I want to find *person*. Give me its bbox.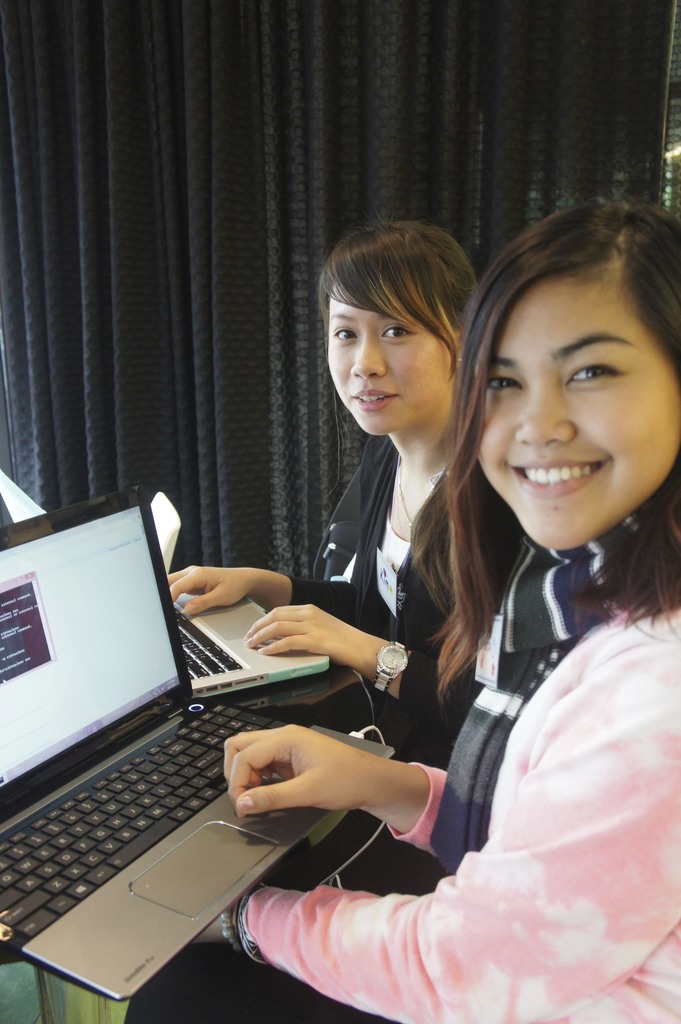
(x1=122, y1=192, x2=680, y2=1023).
